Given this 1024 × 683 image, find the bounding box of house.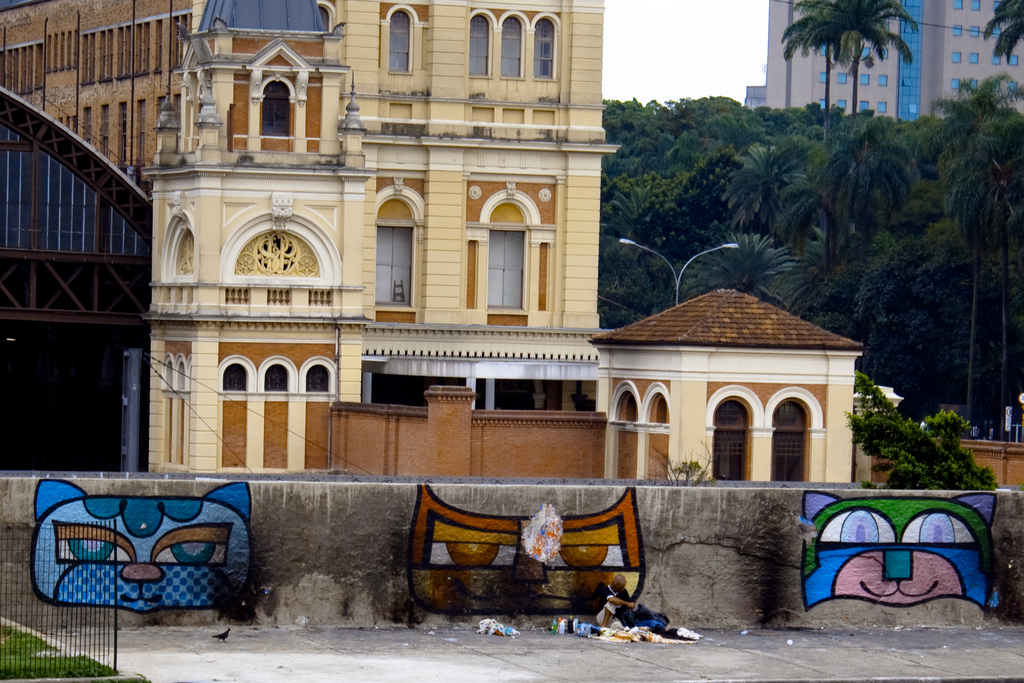
x1=368 y1=0 x2=607 y2=359.
